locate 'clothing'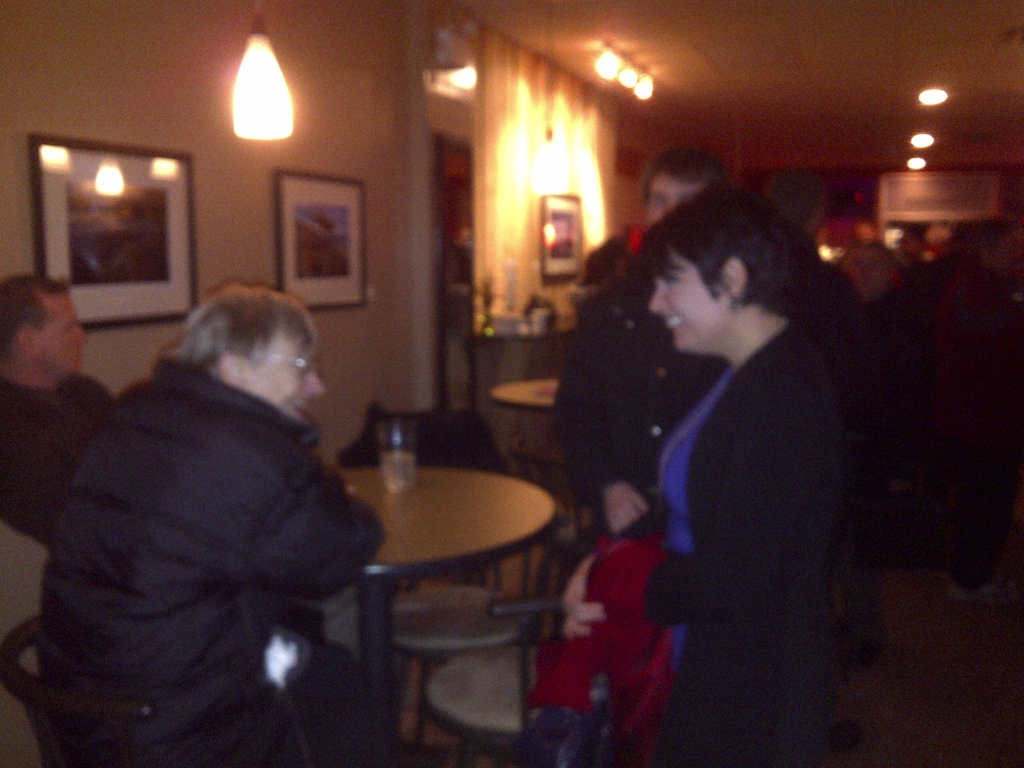
<region>27, 364, 388, 767</region>
